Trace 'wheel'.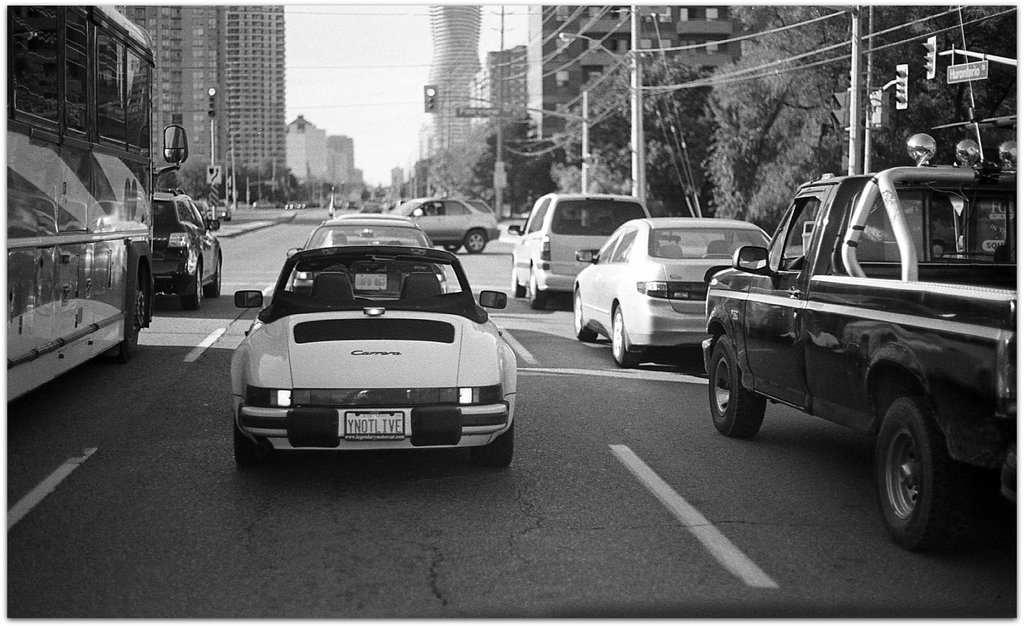
Traced to l=531, t=266, r=548, b=314.
